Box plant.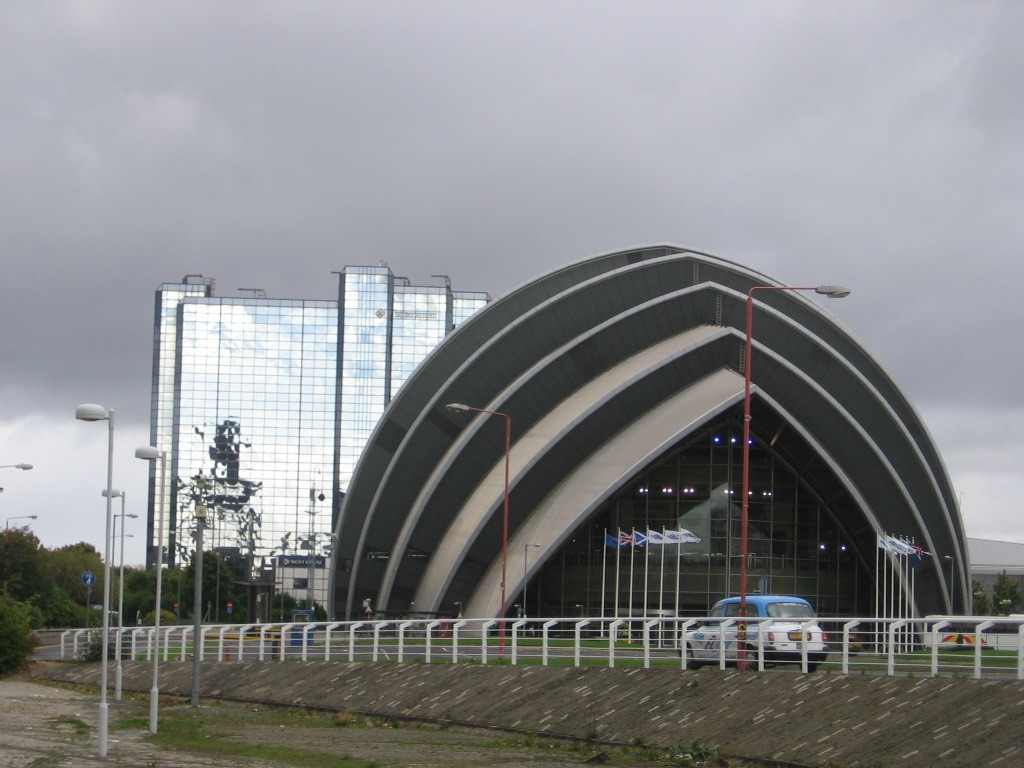
bbox=(0, 581, 46, 680).
